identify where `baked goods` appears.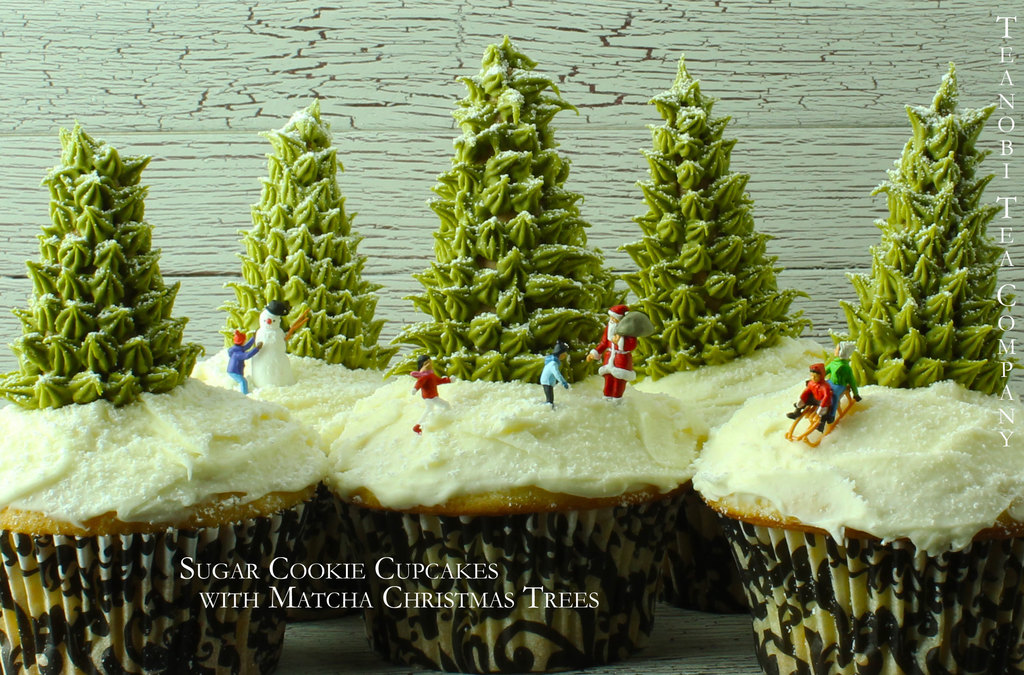
Appears at [left=611, top=51, right=834, bottom=615].
